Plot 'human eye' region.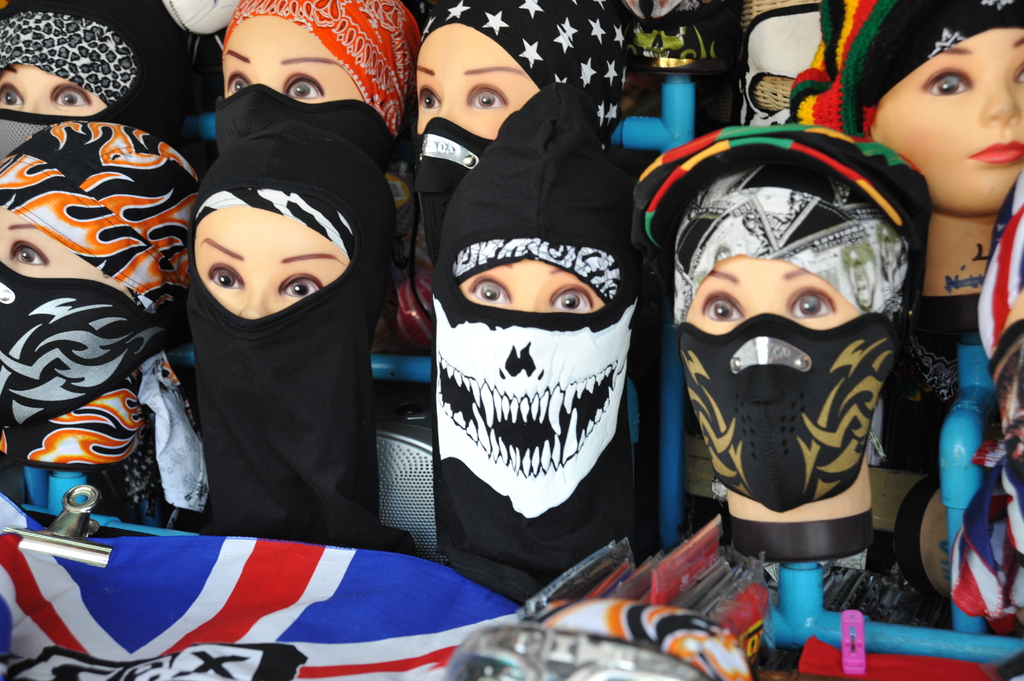
Plotted at <region>925, 72, 965, 95</region>.
